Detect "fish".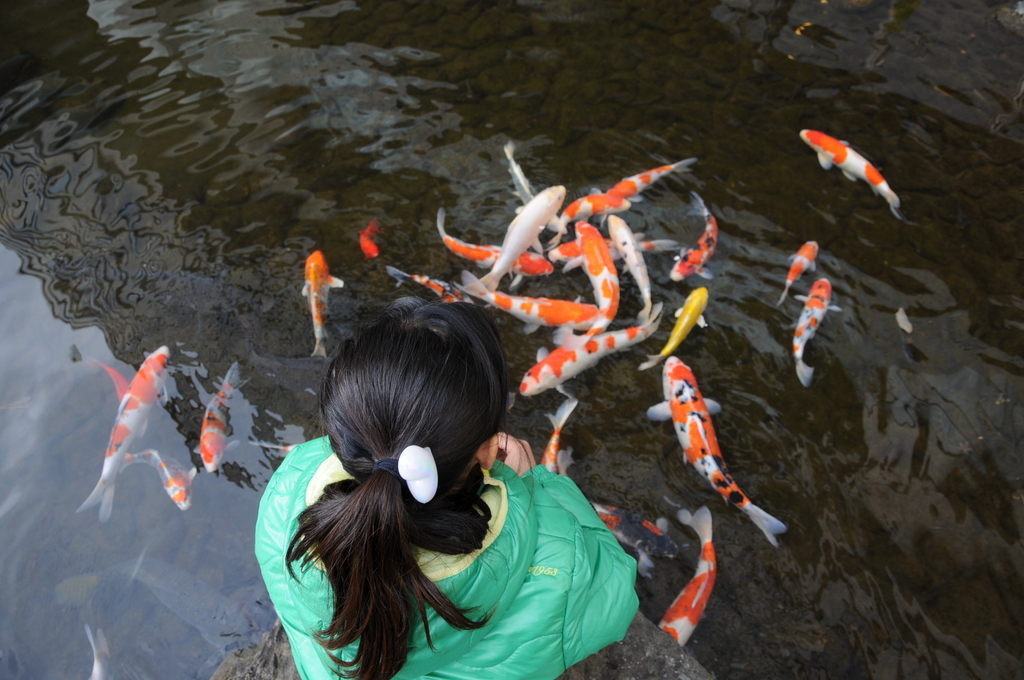
Detected at box(649, 503, 719, 647).
